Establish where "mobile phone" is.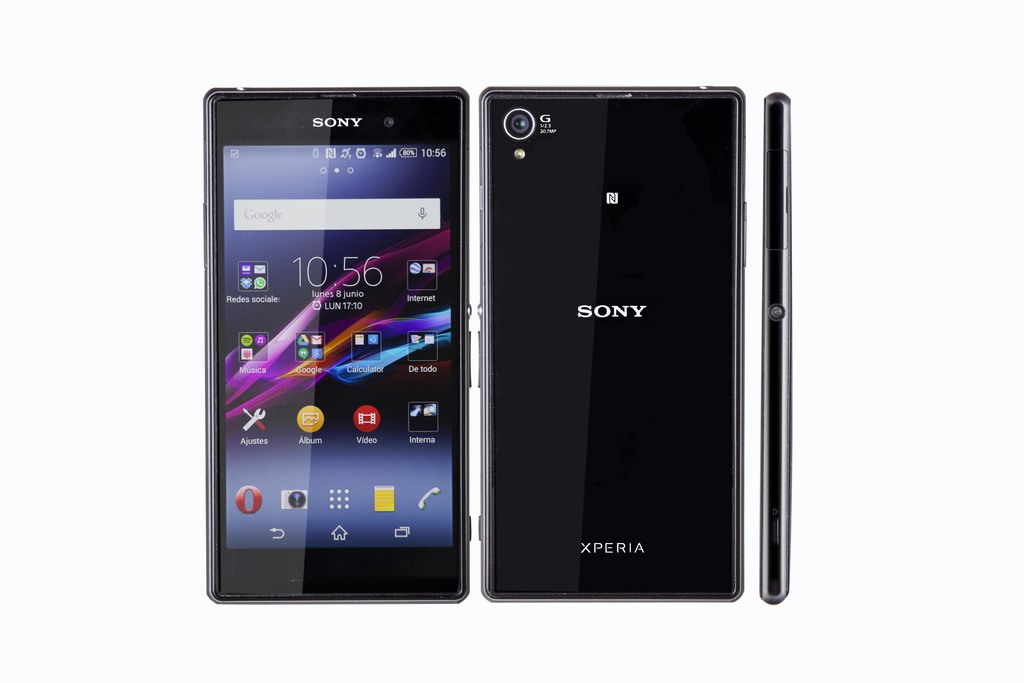
Established at l=186, t=70, r=490, b=624.
